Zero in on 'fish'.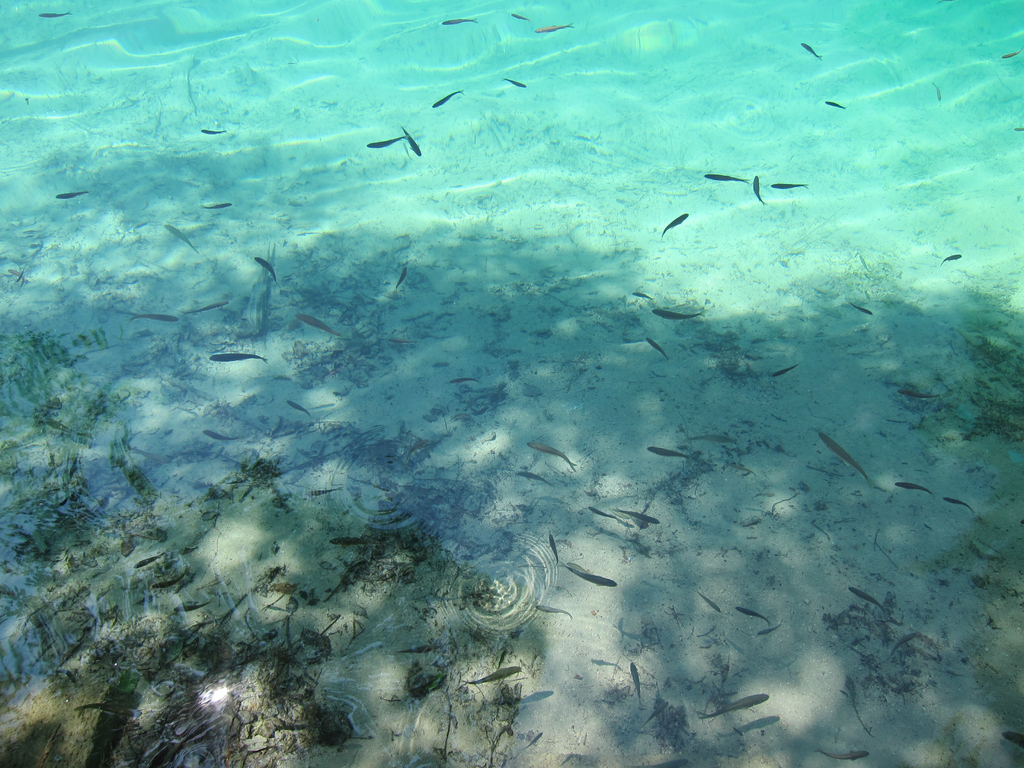
Zeroed in: detection(801, 40, 822, 60).
